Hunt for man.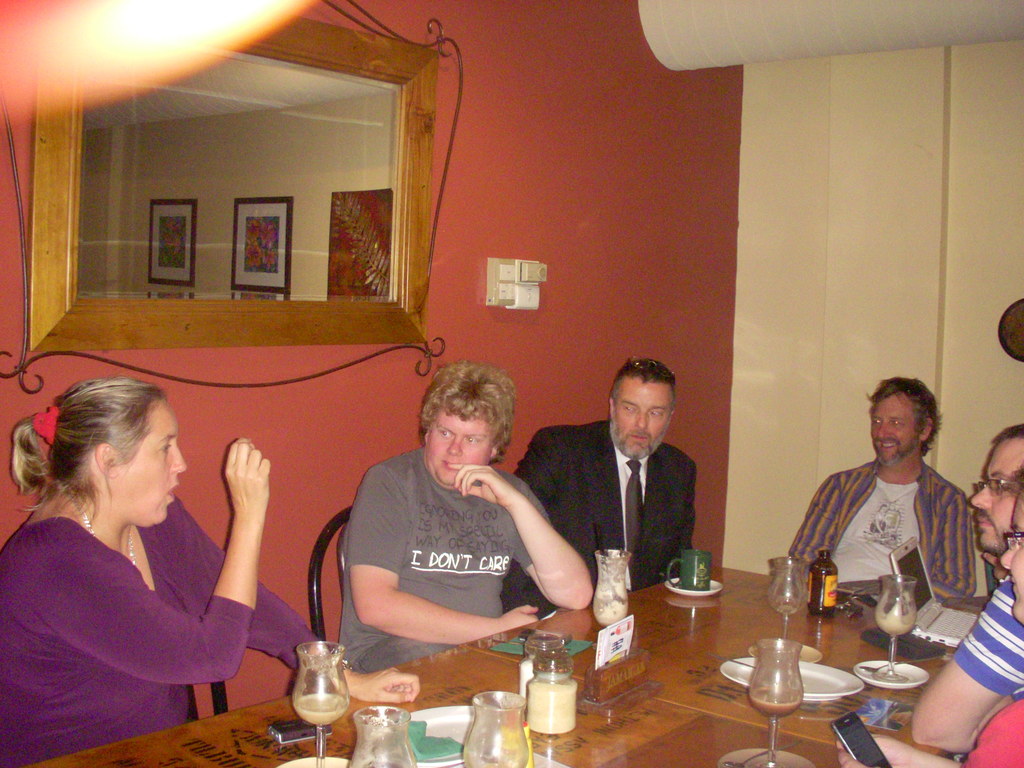
Hunted down at bbox=[911, 421, 1023, 760].
